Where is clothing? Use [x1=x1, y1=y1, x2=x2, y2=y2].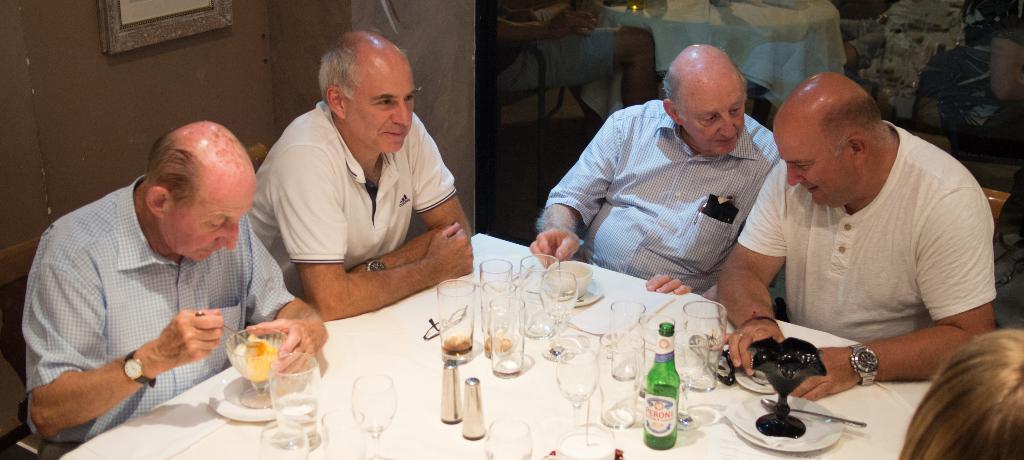
[x1=560, y1=96, x2=787, y2=287].
